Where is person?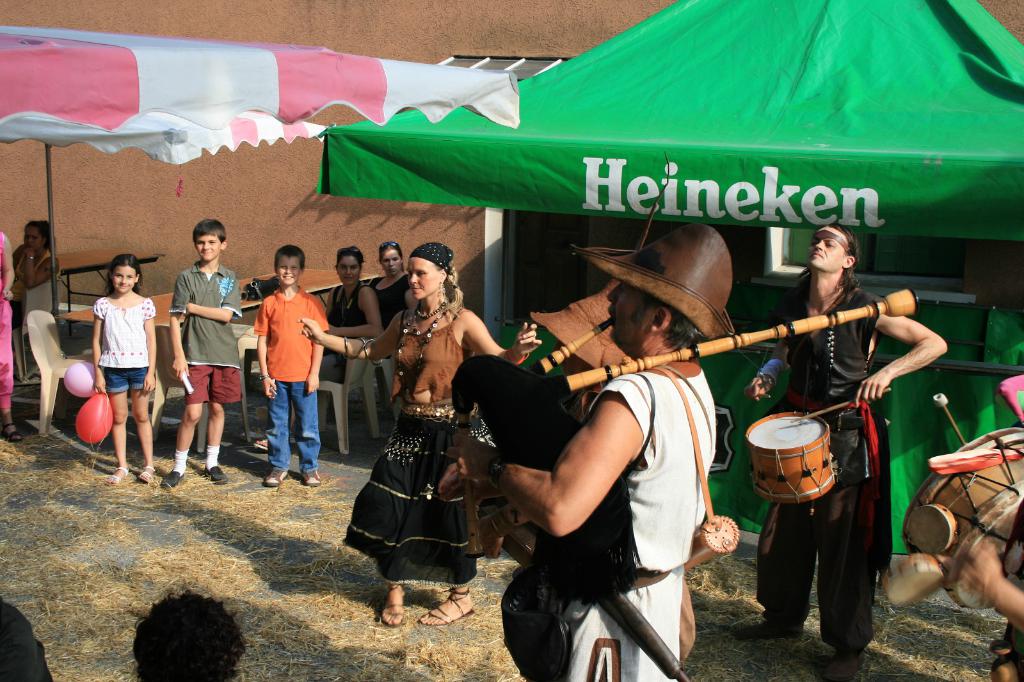
(323,241,381,381).
